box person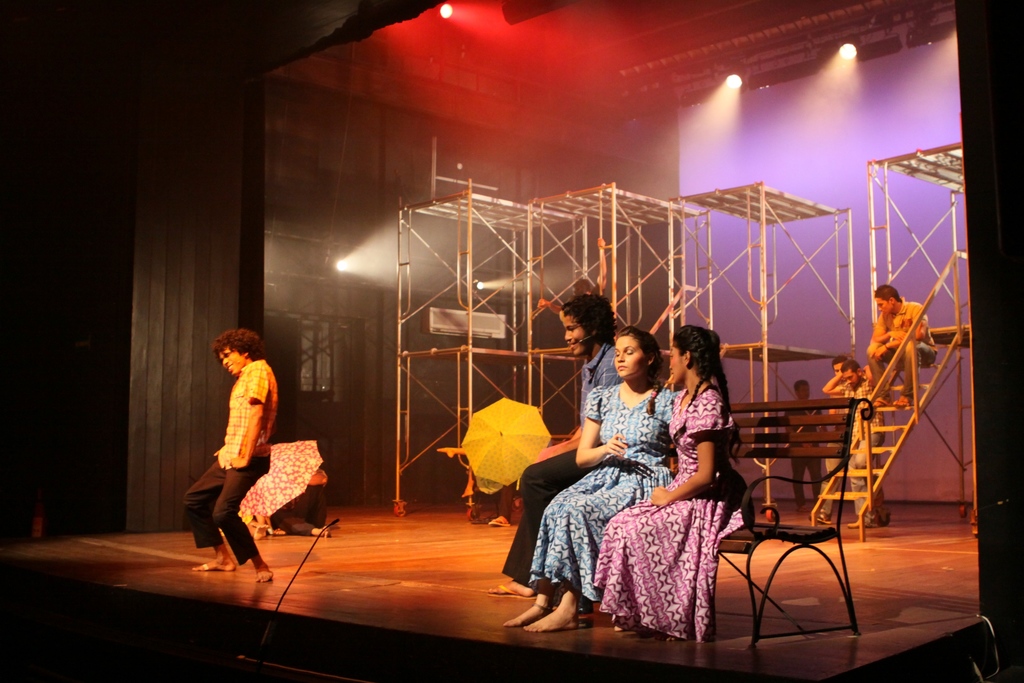
detection(823, 353, 848, 392)
